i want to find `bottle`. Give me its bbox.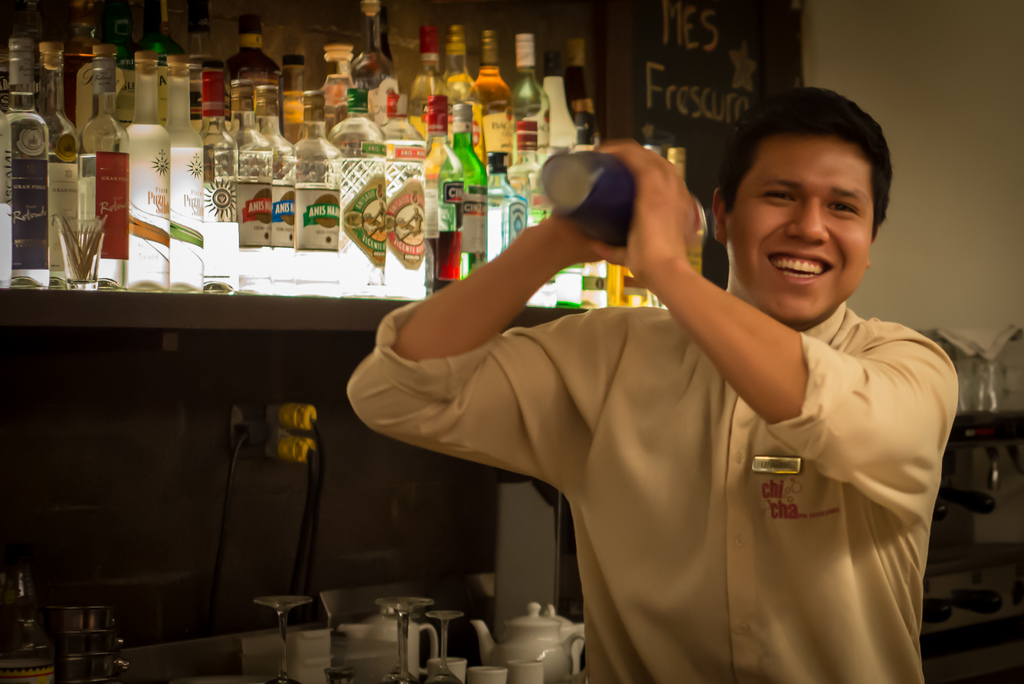
bbox=[502, 29, 552, 163].
